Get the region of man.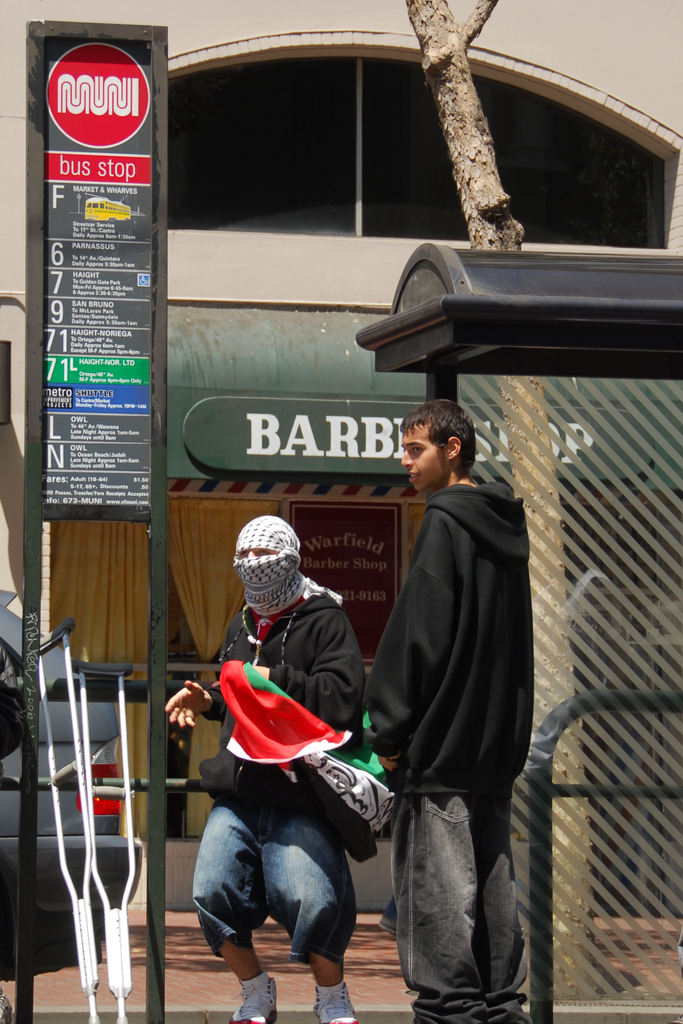
crop(163, 509, 396, 1023).
